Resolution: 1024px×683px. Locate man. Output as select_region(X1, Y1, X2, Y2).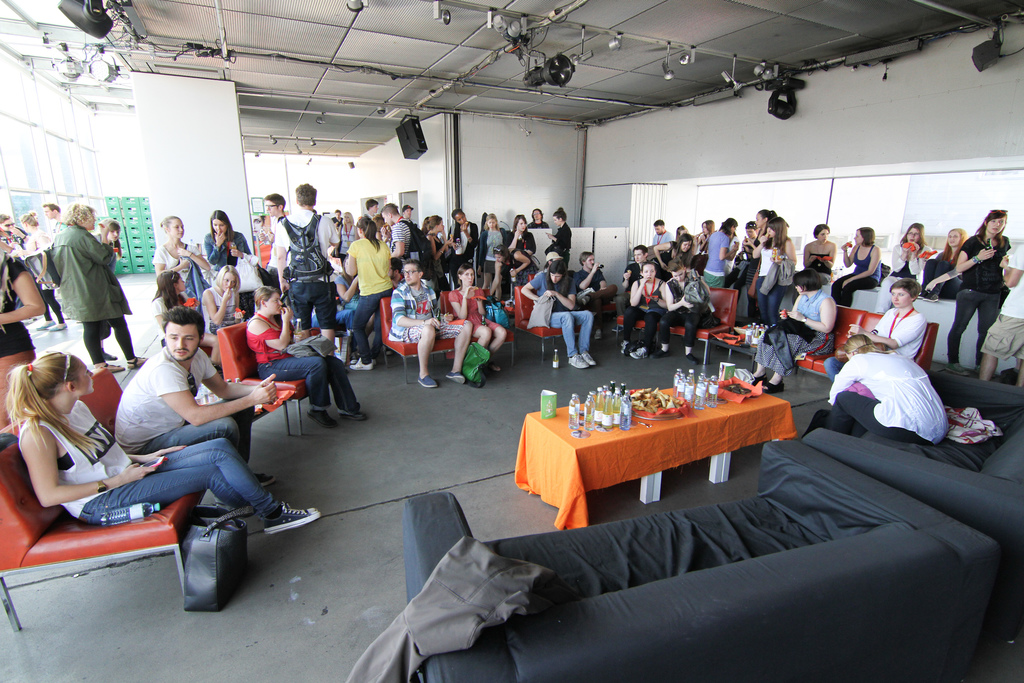
select_region(650, 258, 711, 361).
